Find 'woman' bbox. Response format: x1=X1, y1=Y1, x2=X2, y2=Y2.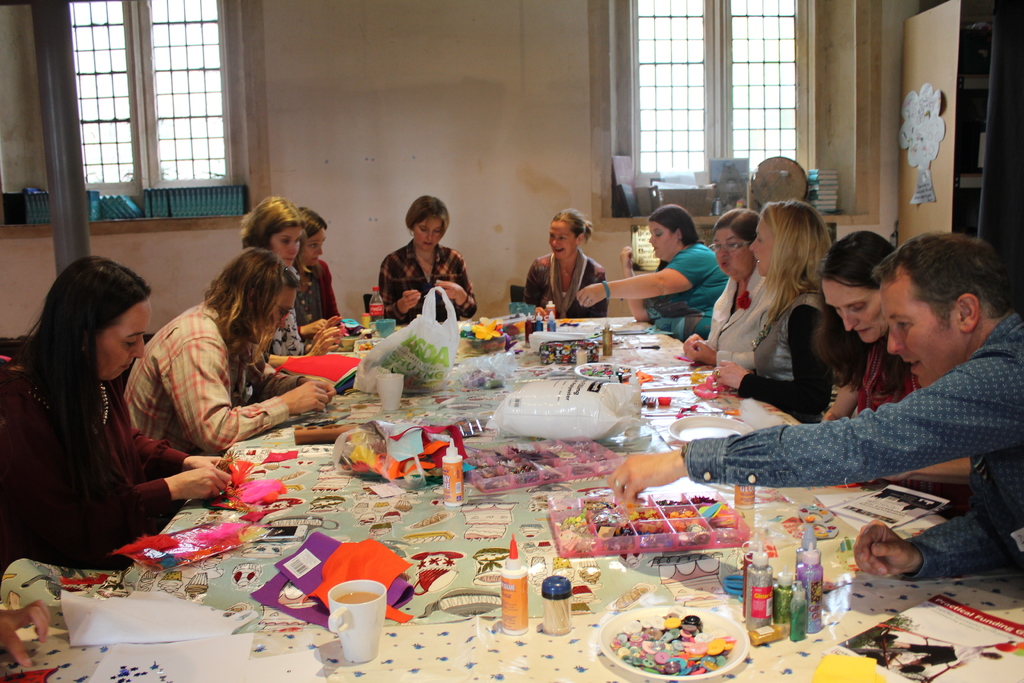
x1=380, y1=192, x2=478, y2=327.
